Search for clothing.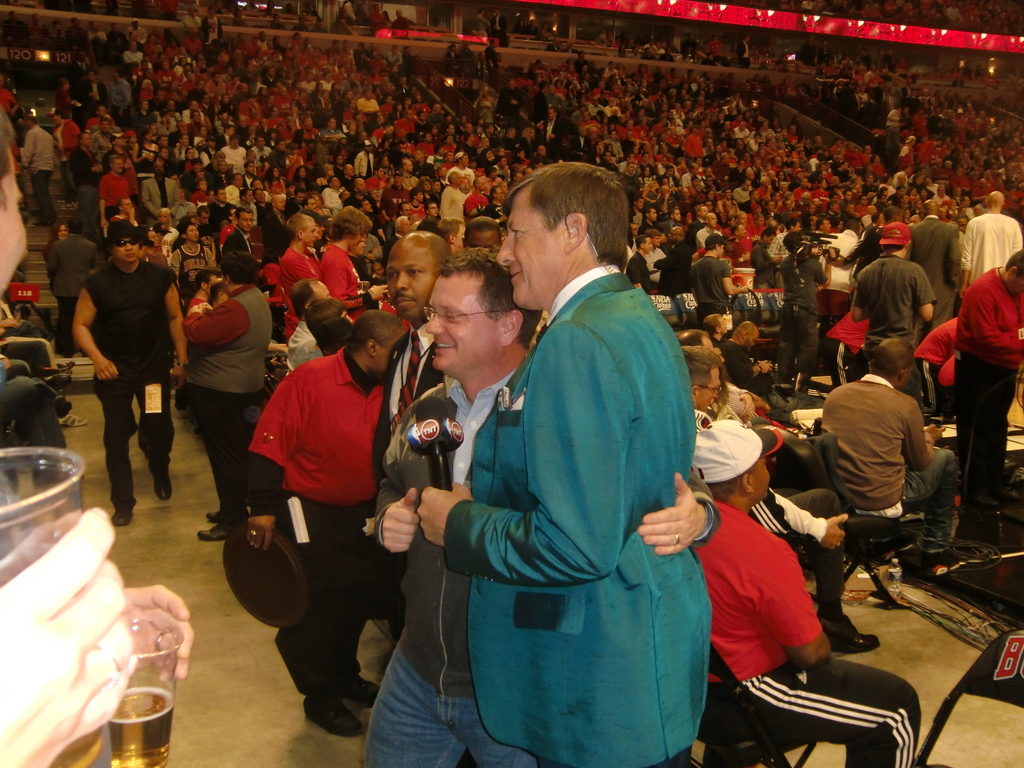
Found at [277, 244, 325, 339].
